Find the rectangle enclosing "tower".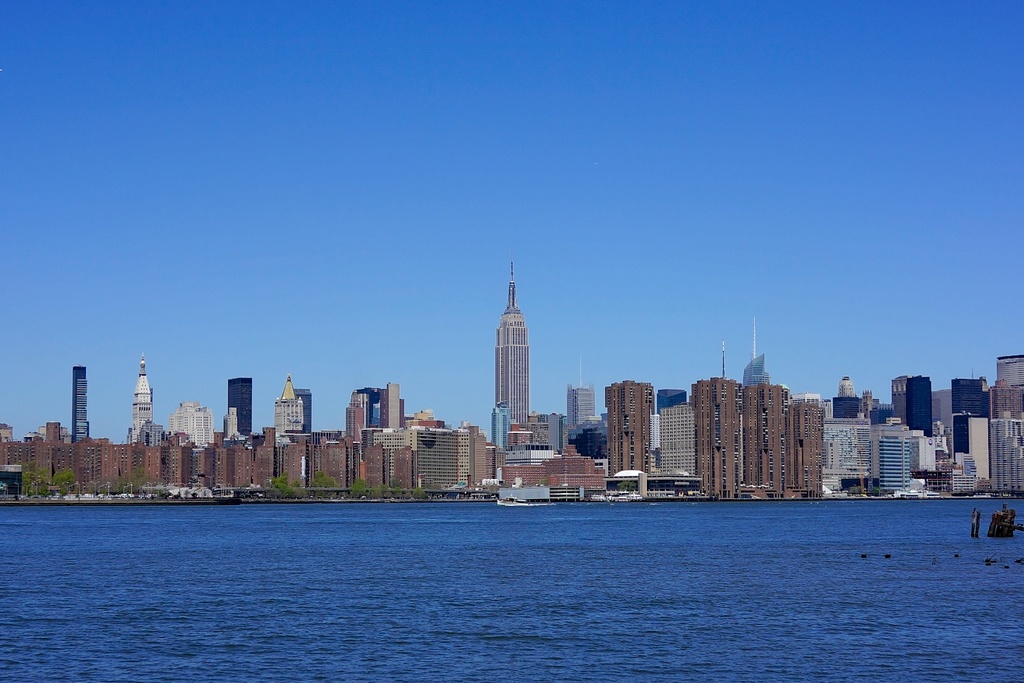
bbox(137, 360, 154, 441).
